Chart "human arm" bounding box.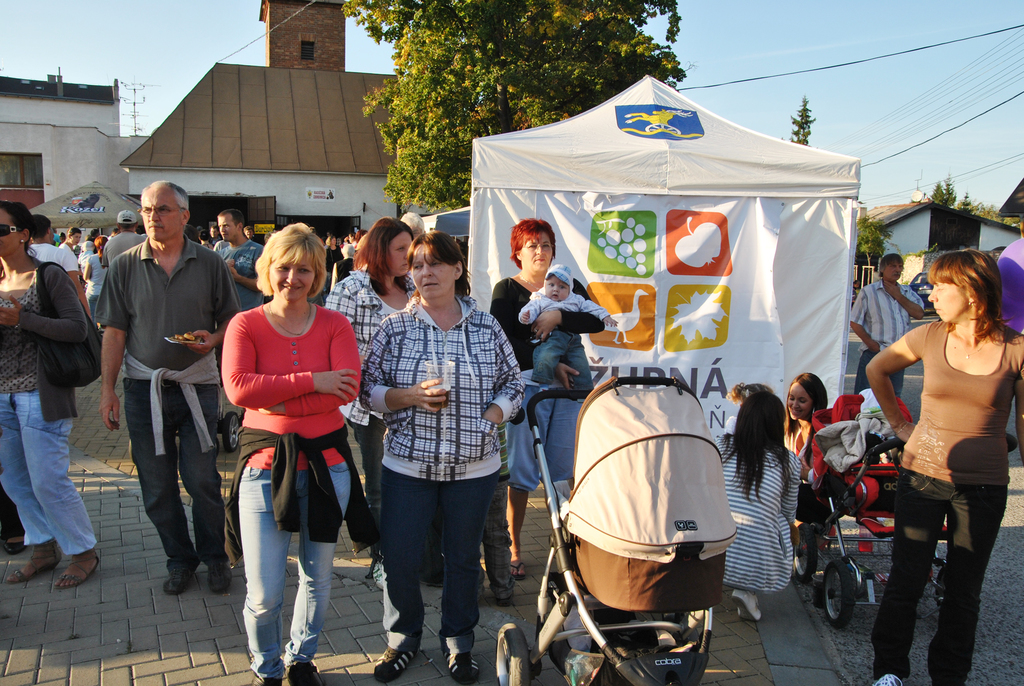
Charted: 3 260 92 336.
